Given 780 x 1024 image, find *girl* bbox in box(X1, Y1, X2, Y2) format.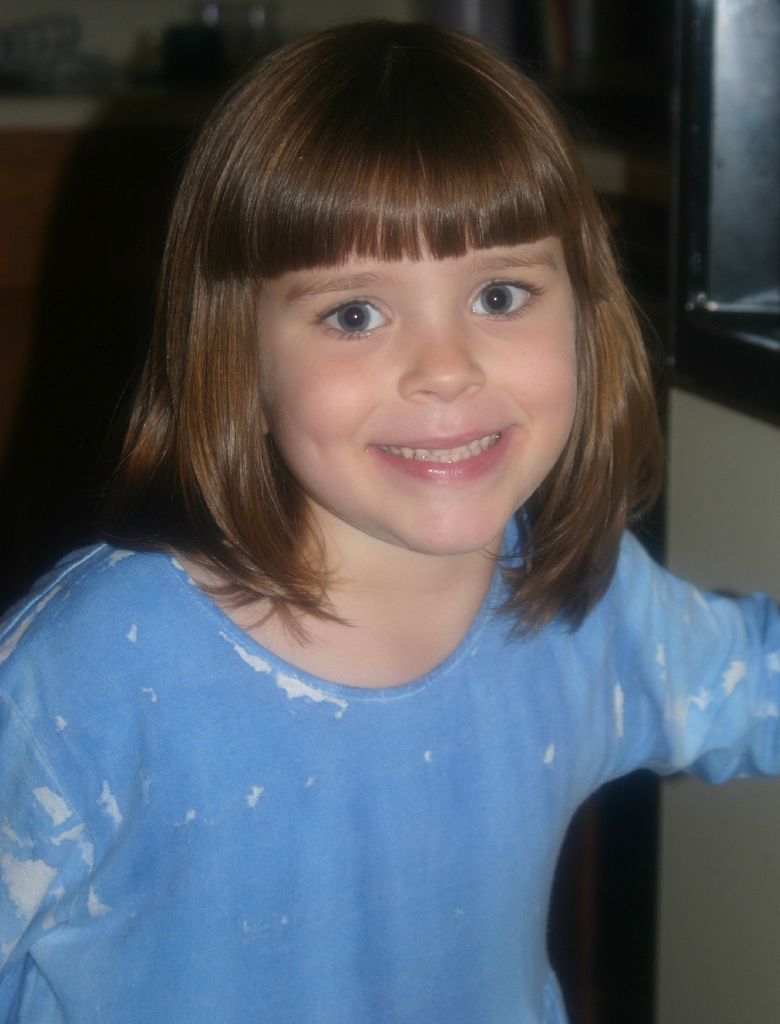
box(0, 15, 779, 1023).
